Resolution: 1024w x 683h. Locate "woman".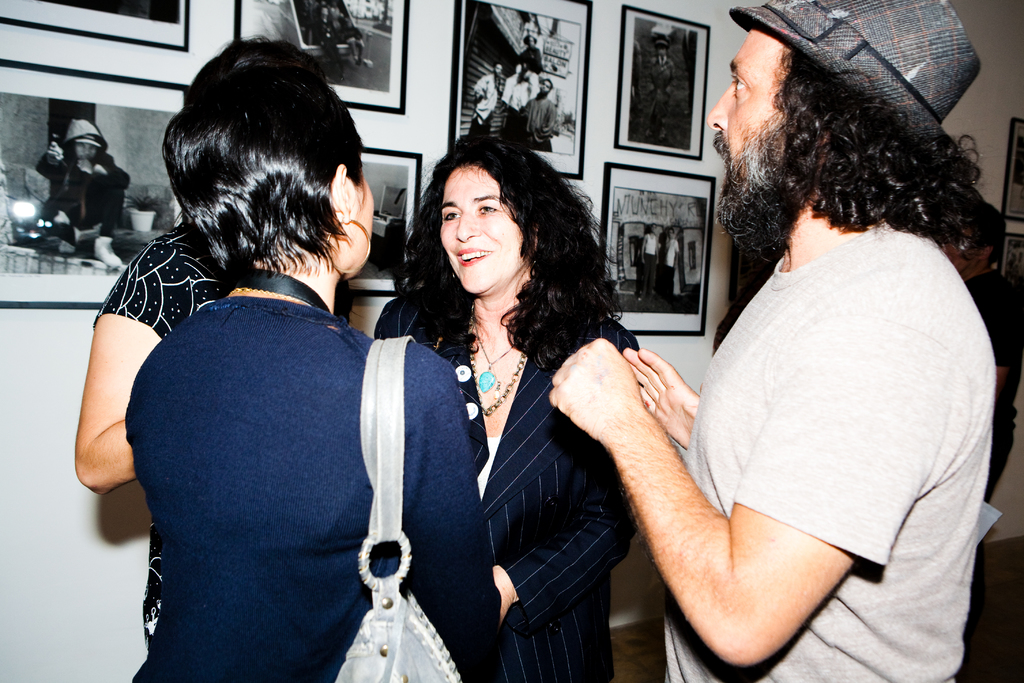
123/68/505/682.
